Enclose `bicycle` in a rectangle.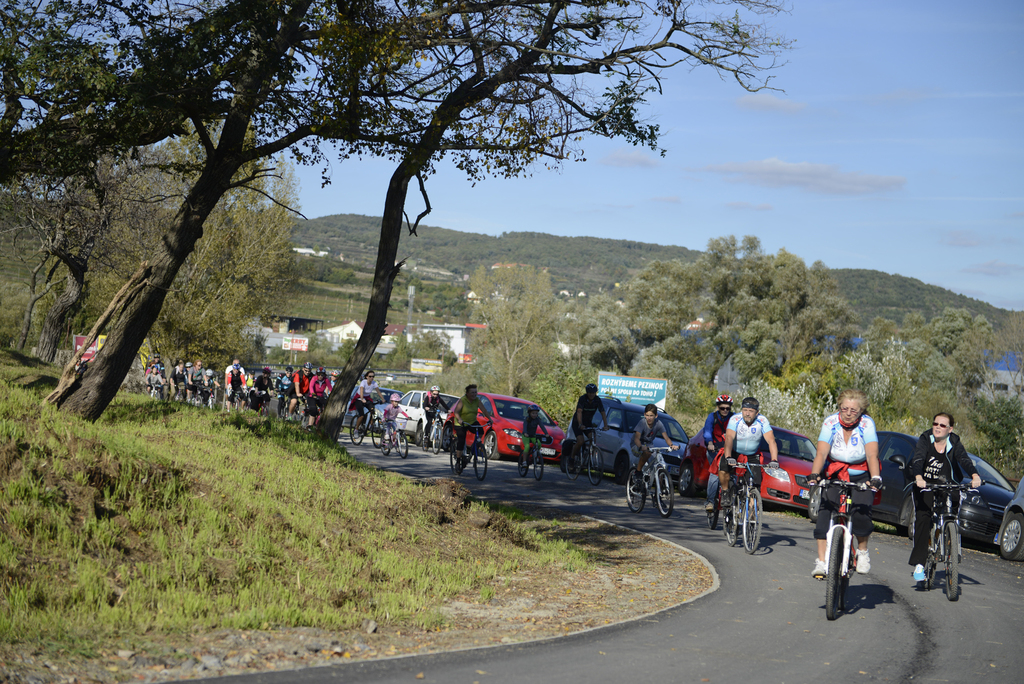
[x1=626, y1=444, x2=680, y2=516].
